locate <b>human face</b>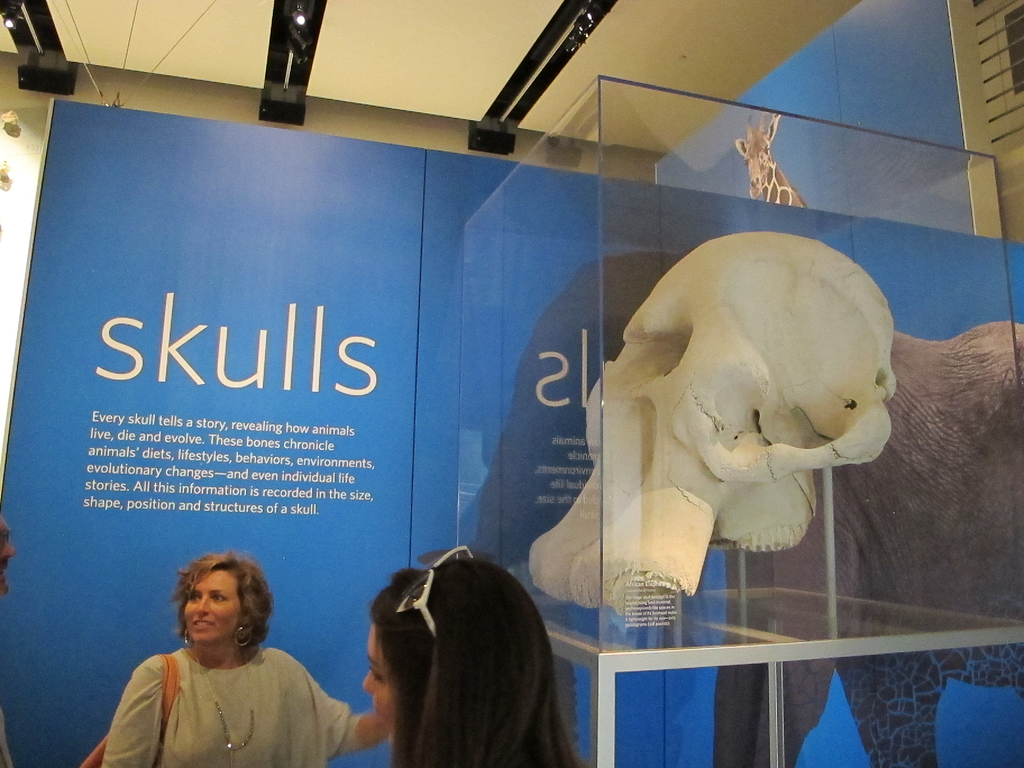
<bbox>184, 572, 239, 647</bbox>
